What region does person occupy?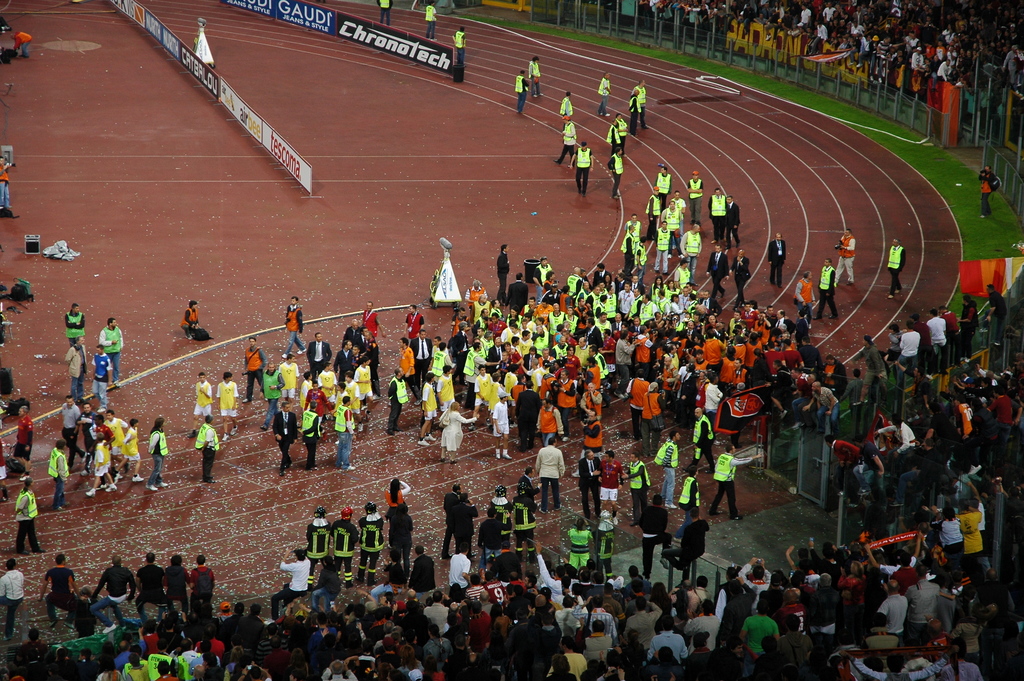
0/557/27/641.
